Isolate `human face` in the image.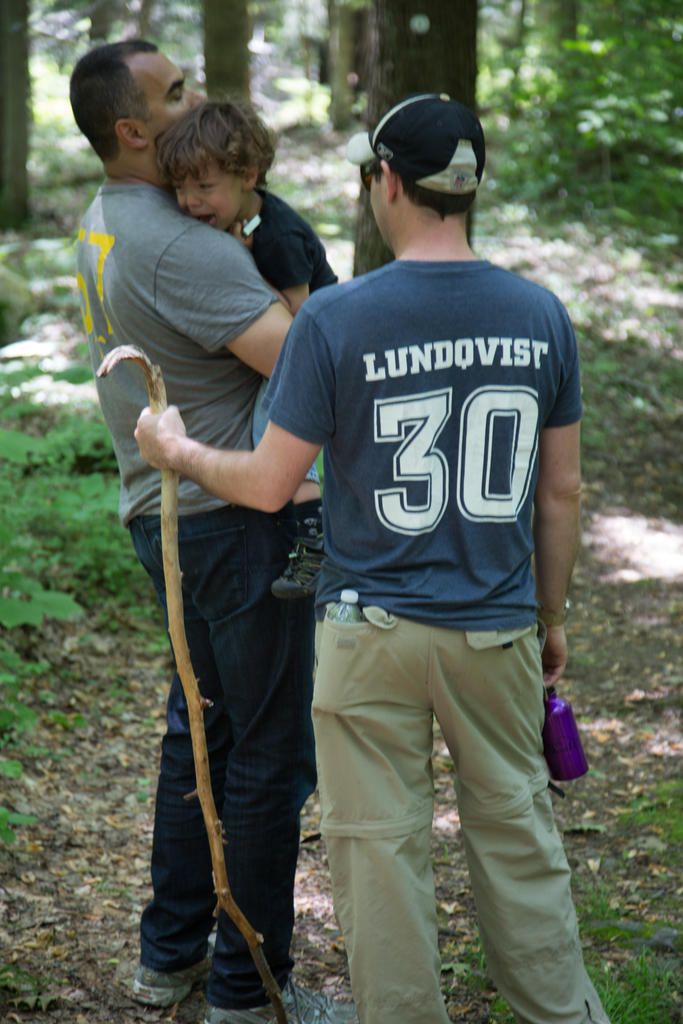
Isolated region: [173,162,247,232].
